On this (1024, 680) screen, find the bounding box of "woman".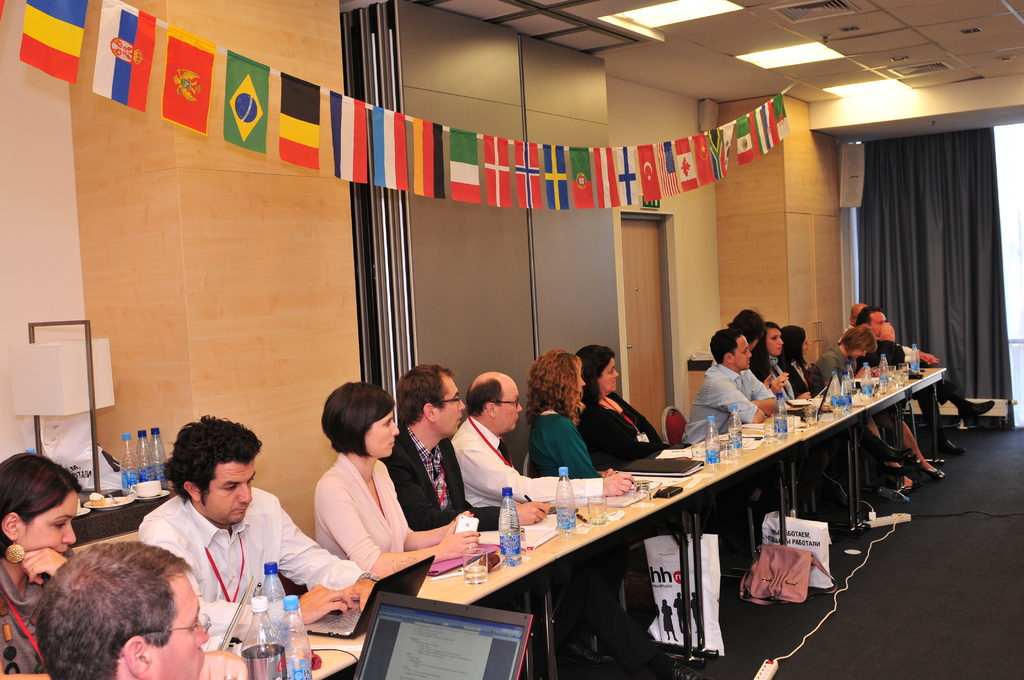
Bounding box: detection(0, 455, 85, 679).
